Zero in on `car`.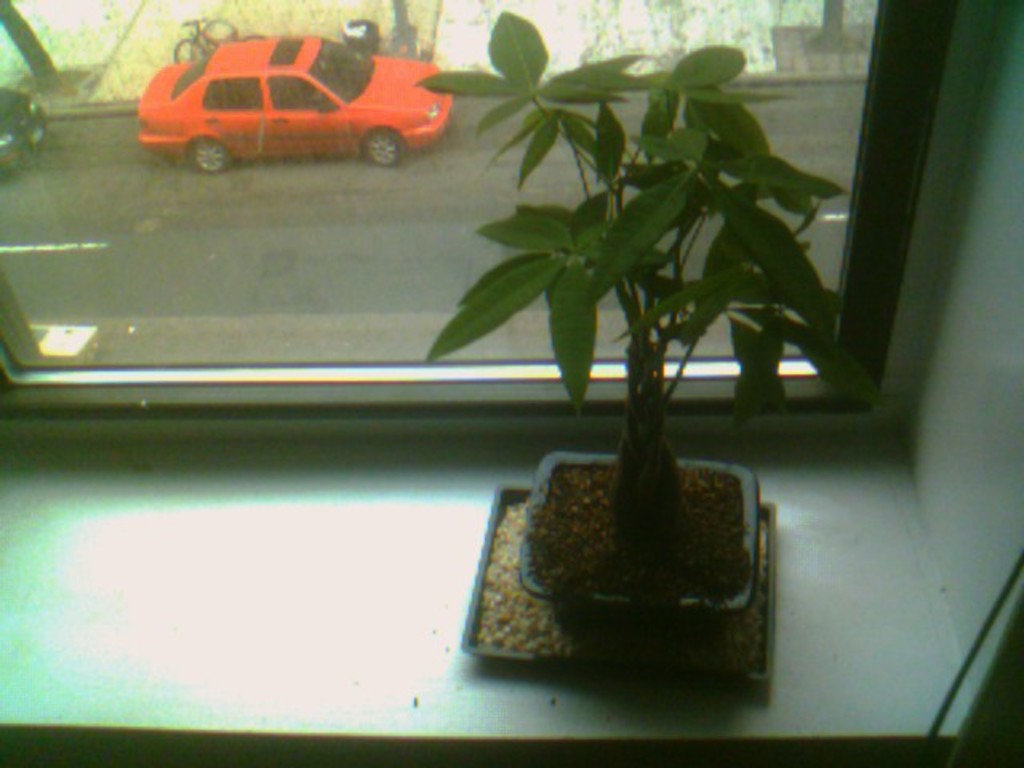
Zeroed in: {"left": 118, "top": 13, "right": 462, "bottom": 163}.
